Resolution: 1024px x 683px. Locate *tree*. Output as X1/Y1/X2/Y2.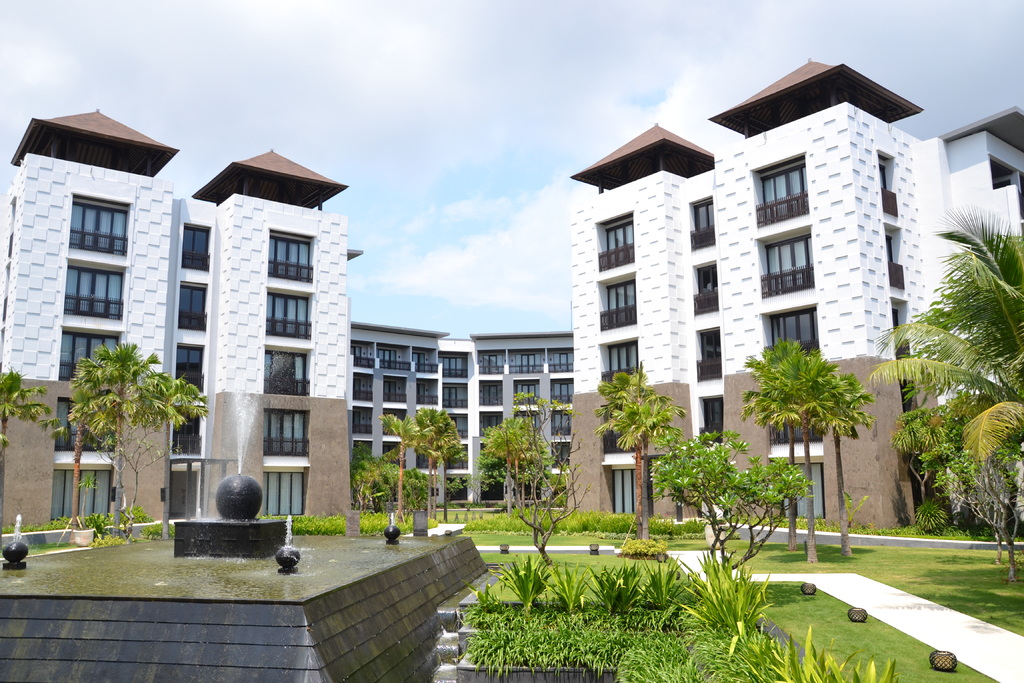
495/448/566/594.
